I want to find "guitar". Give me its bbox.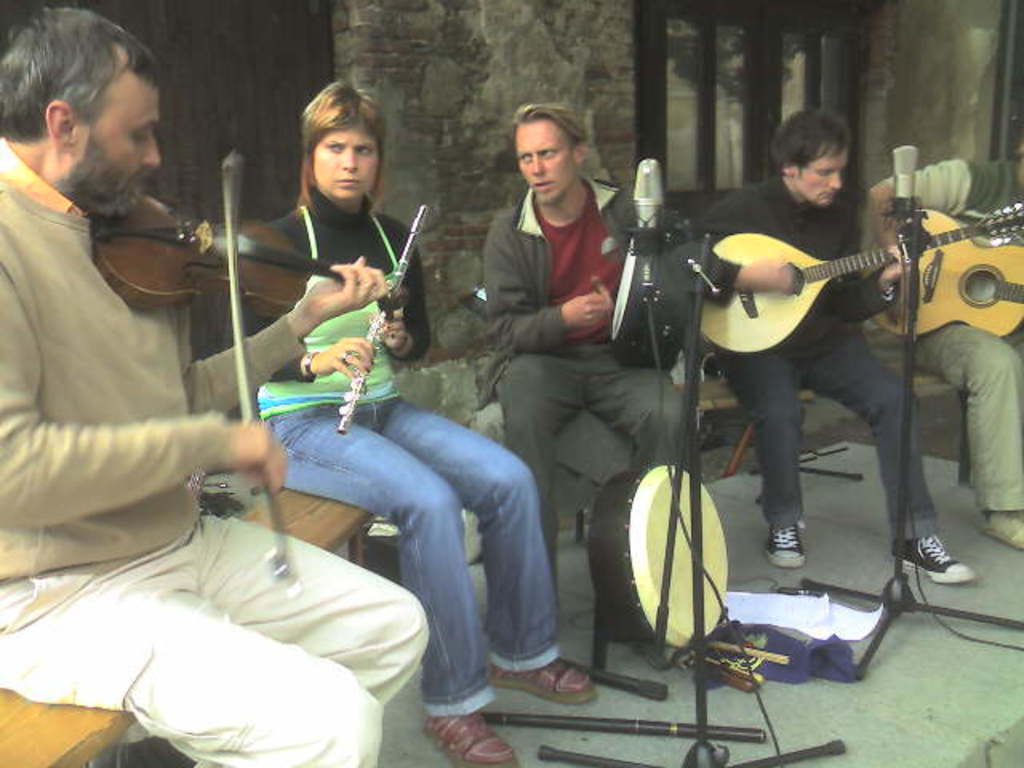
select_region(712, 194, 1022, 352).
